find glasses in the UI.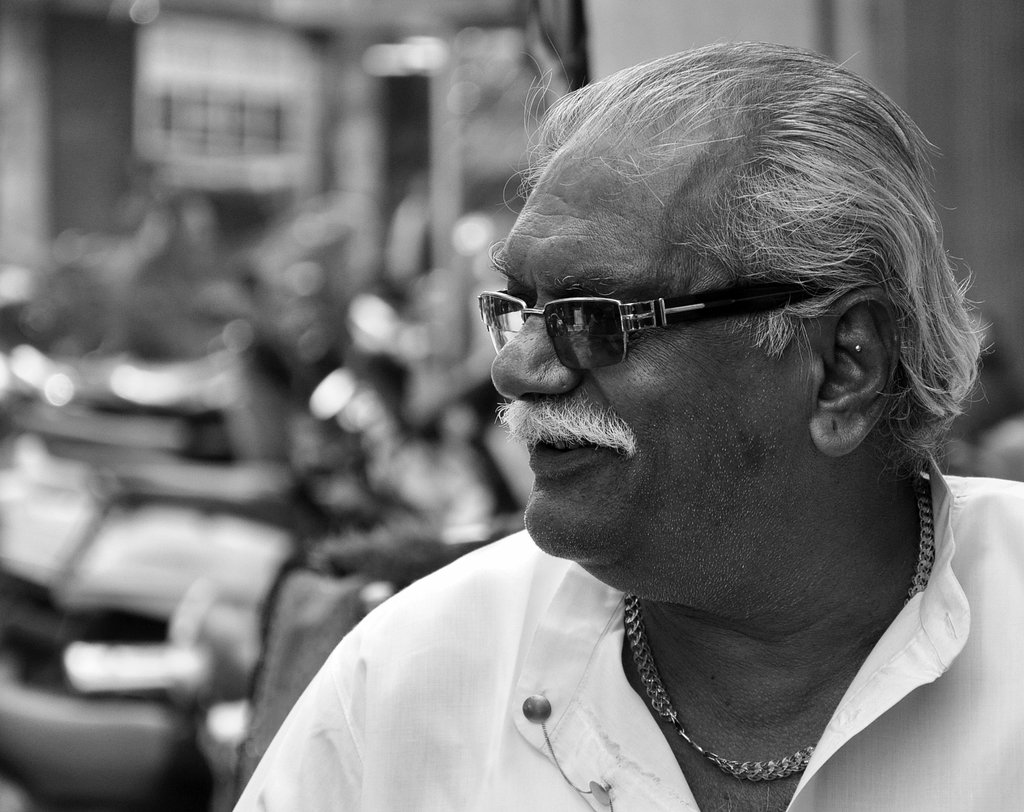
UI element at box=[475, 275, 832, 370].
